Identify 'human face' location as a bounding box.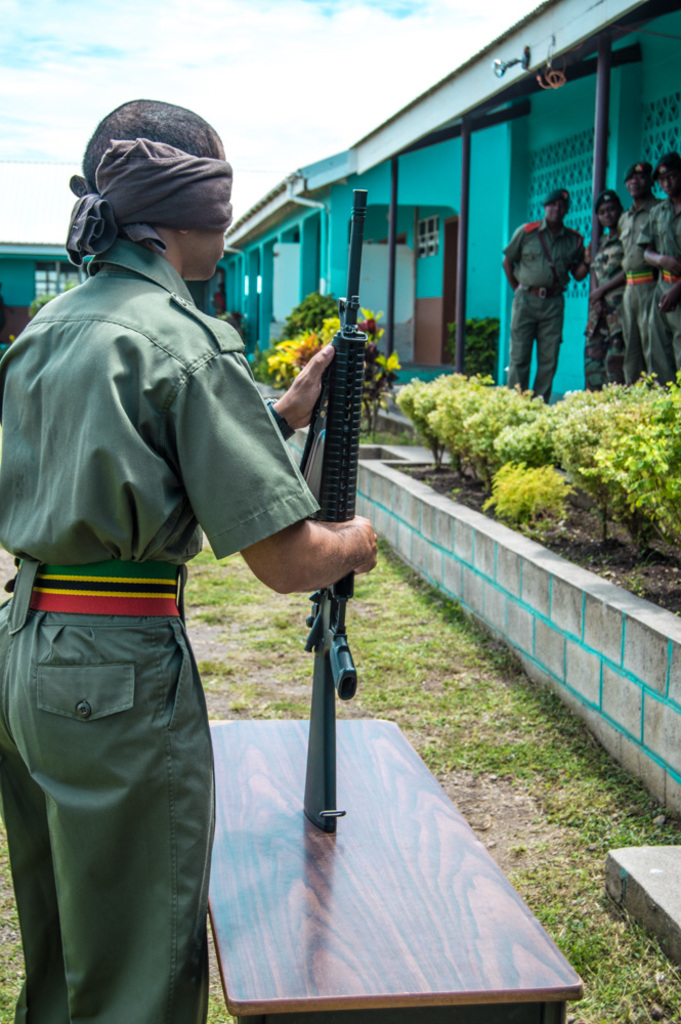
[left=659, top=164, right=680, bottom=200].
